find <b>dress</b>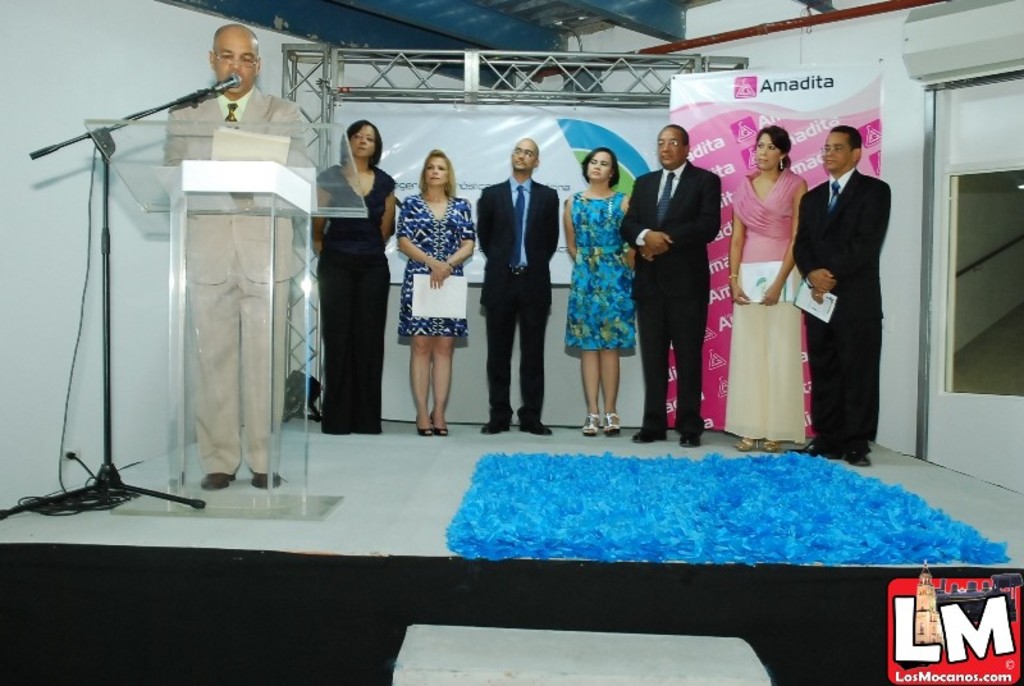
select_region(724, 169, 806, 445)
